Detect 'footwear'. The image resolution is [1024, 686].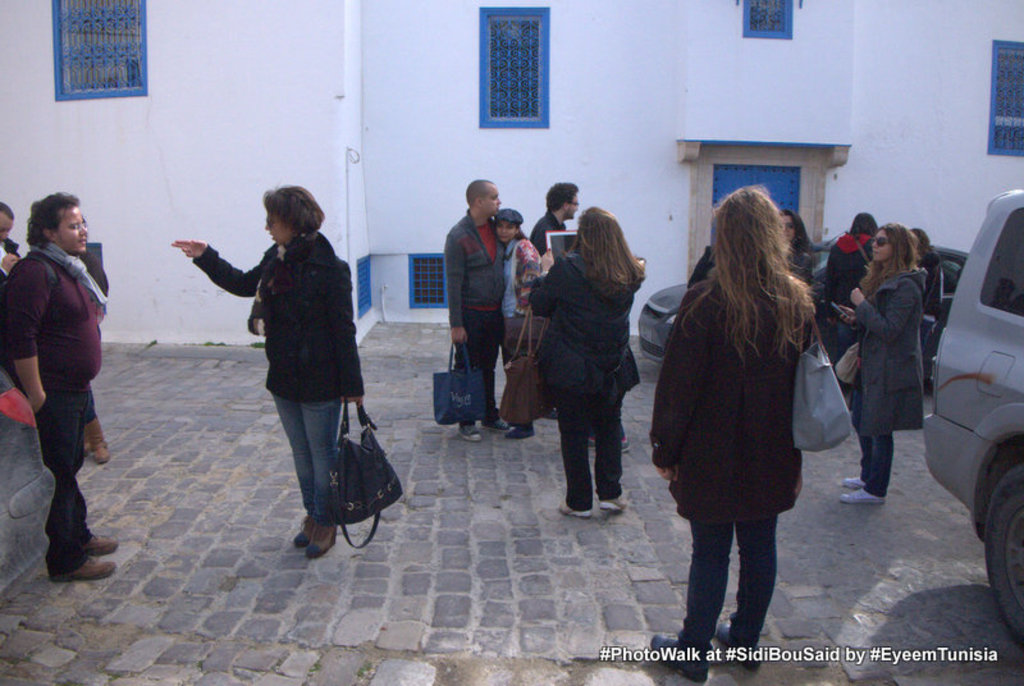
(599, 498, 625, 518).
